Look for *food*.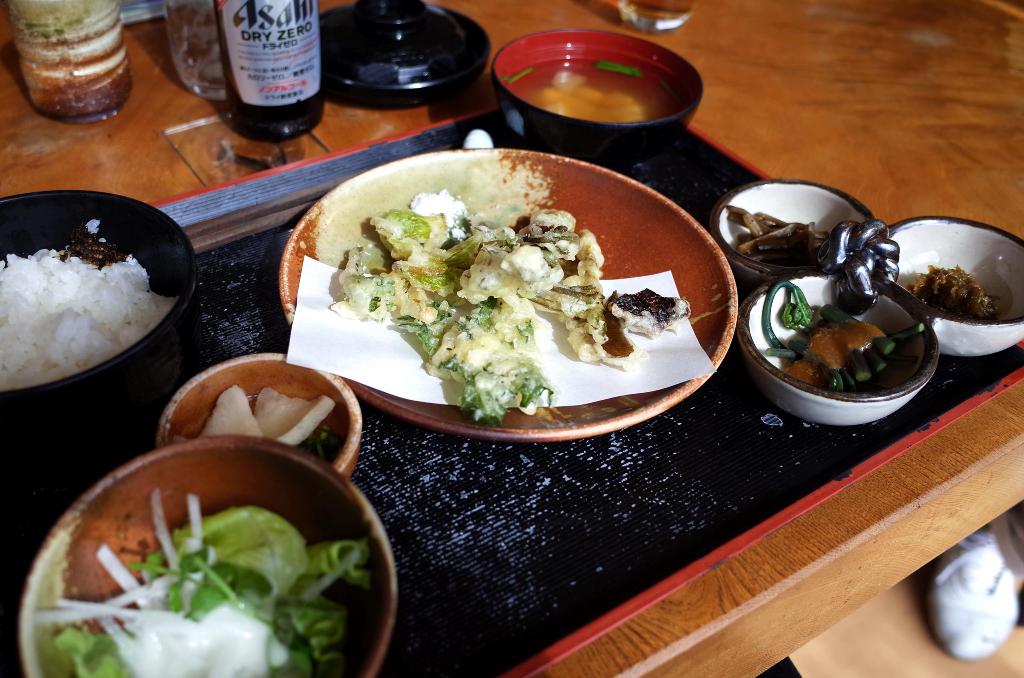
Found: pyautogui.locateOnScreen(332, 133, 730, 422).
